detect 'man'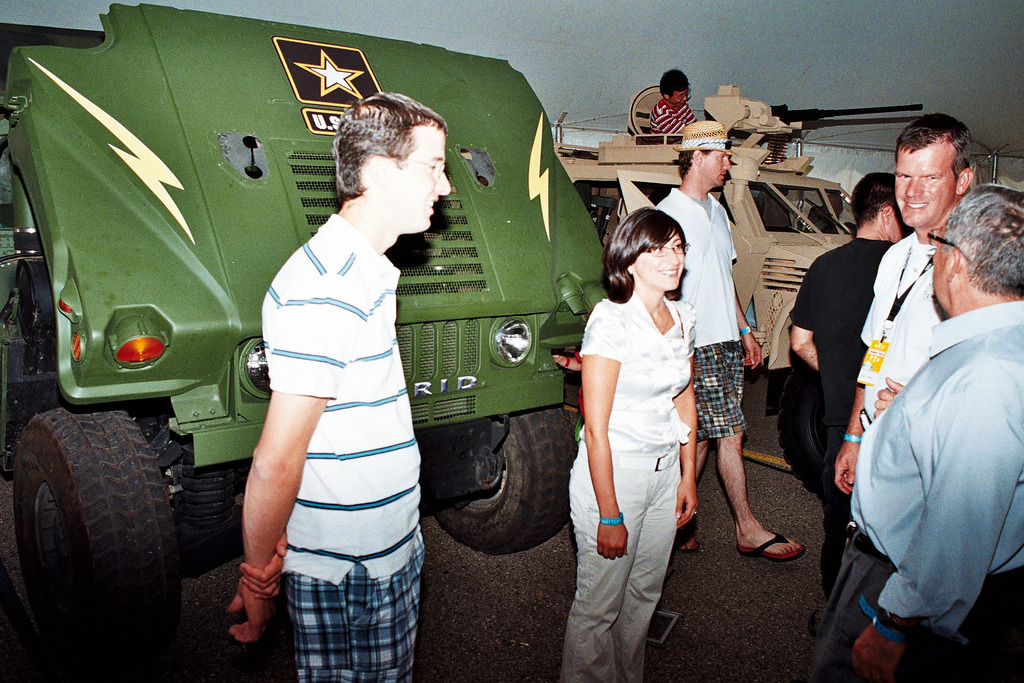
detection(832, 113, 984, 491)
